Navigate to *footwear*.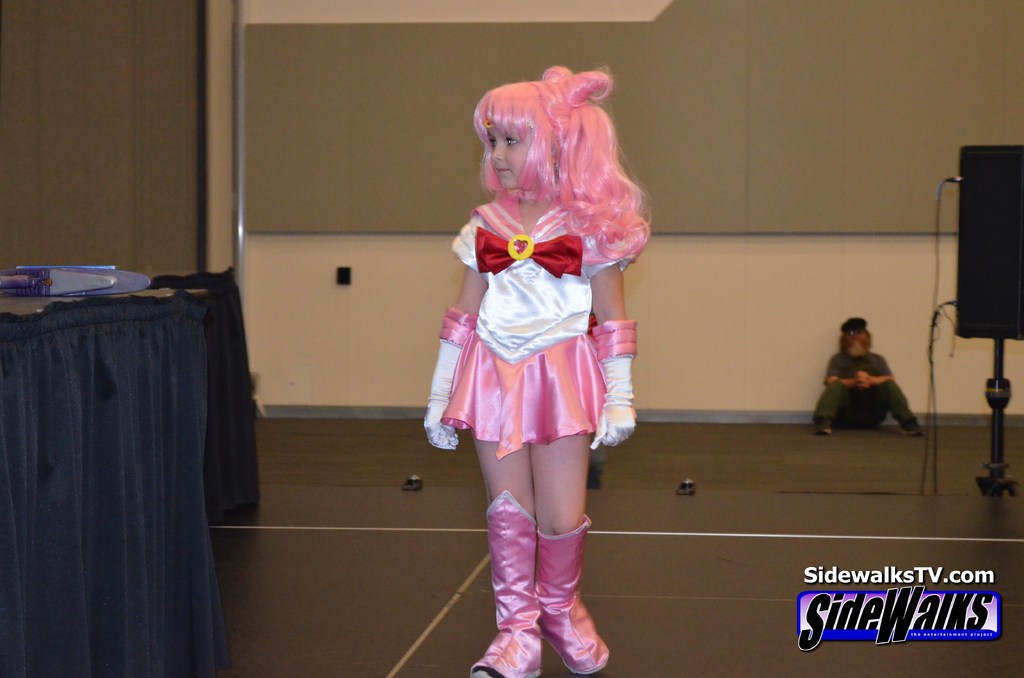
Navigation target: [x1=899, y1=421, x2=925, y2=436].
